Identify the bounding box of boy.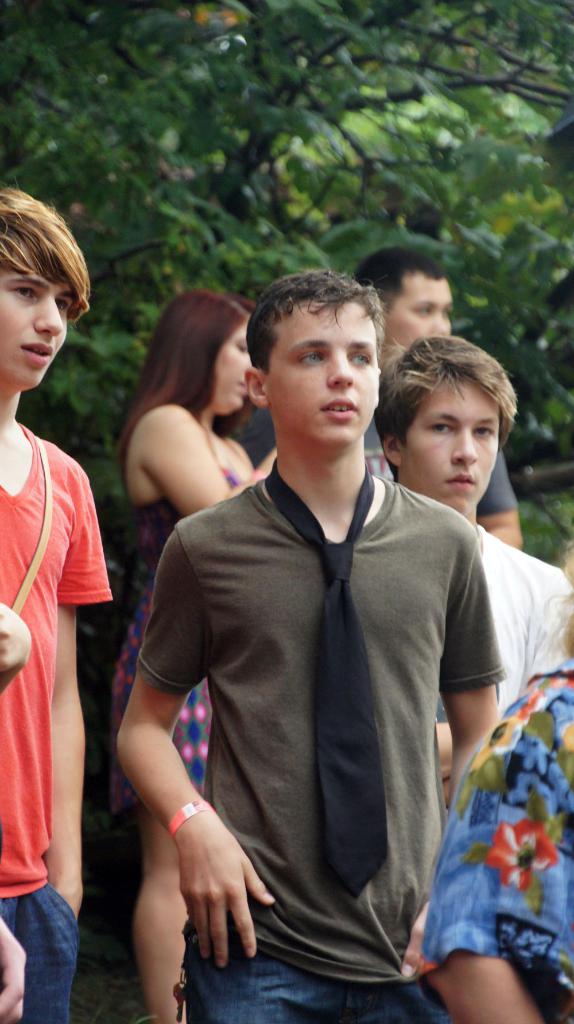
[left=114, top=269, right=506, bottom=1022].
